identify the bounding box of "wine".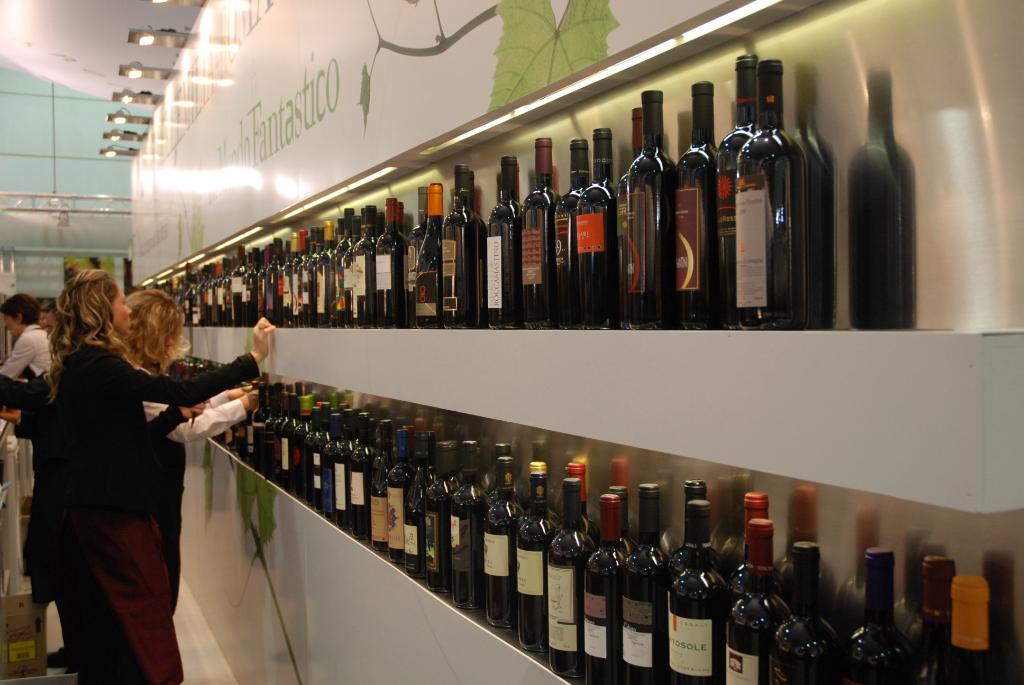
bbox=[397, 203, 411, 250].
